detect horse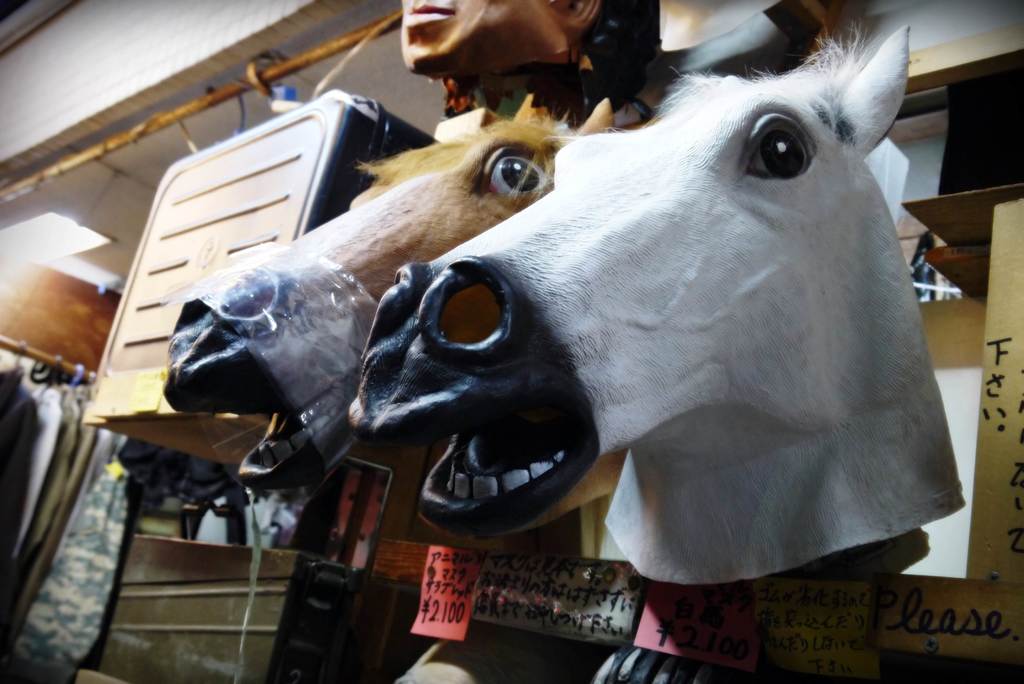
[346,22,970,587]
